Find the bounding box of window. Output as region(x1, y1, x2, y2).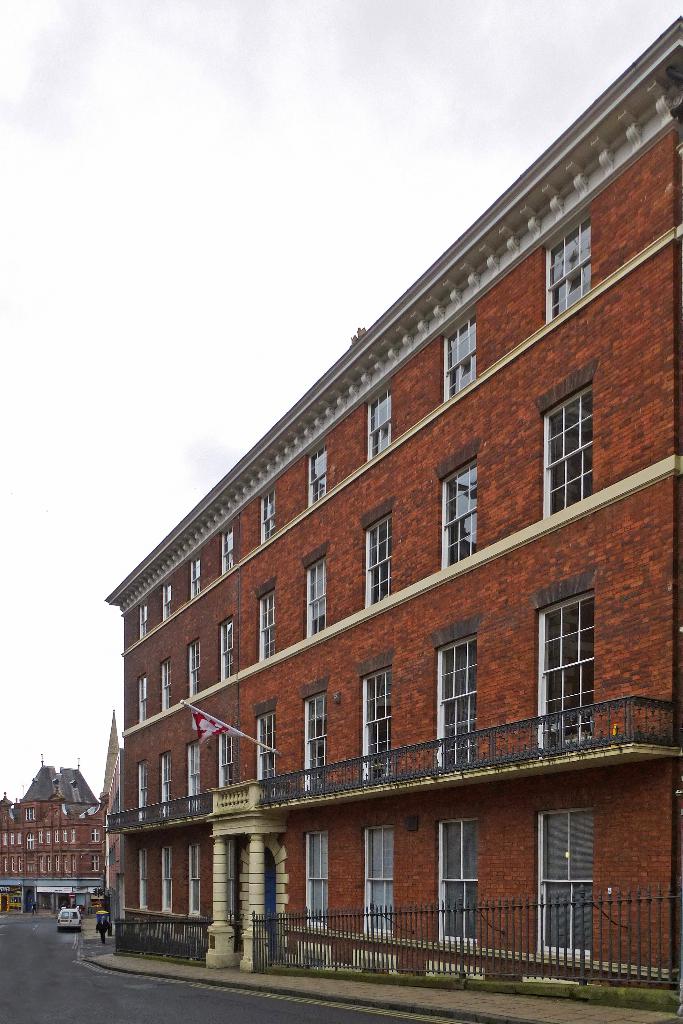
region(357, 826, 400, 938).
